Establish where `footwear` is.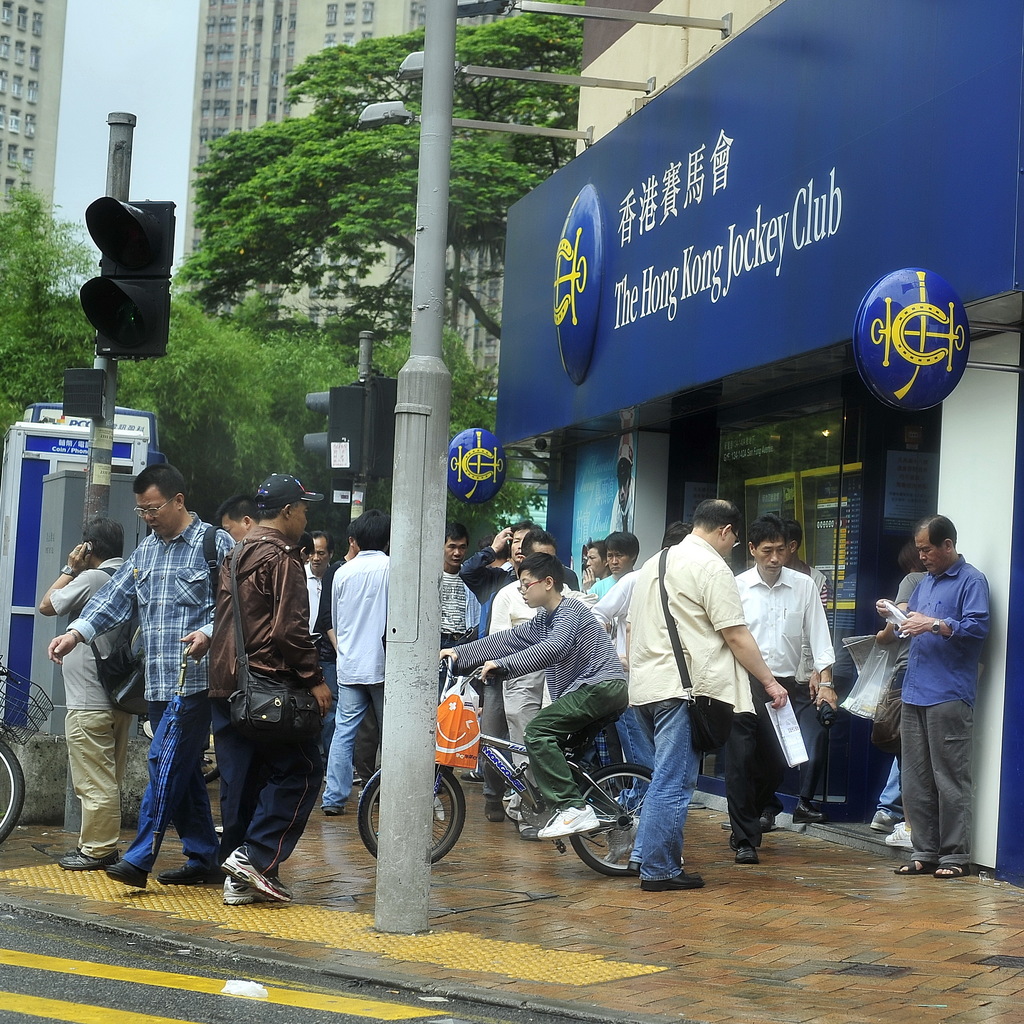
Established at [641,867,707,890].
